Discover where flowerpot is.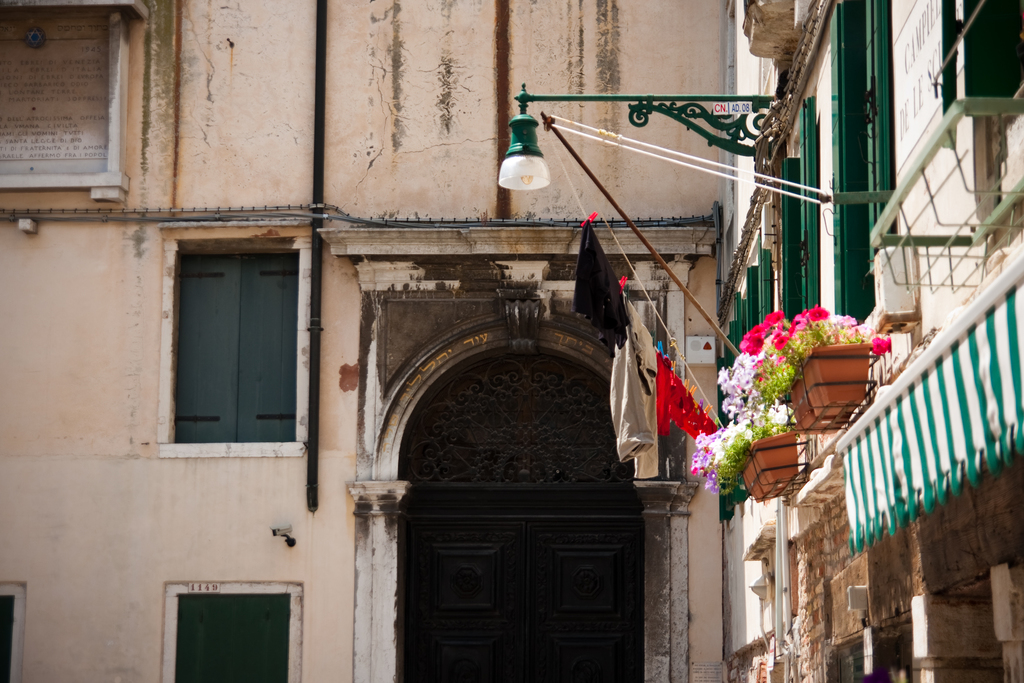
Discovered at {"left": 776, "top": 342, "right": 863, "bottom": 440}.
